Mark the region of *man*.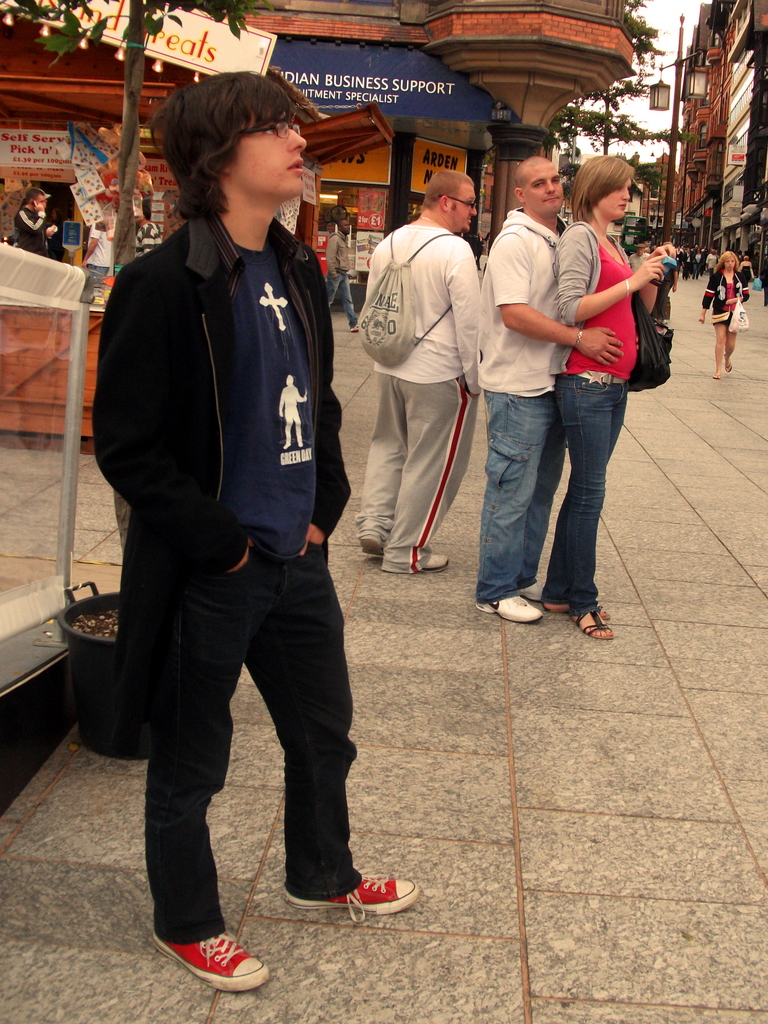
Region: (x1=372, y1=166, x2=477, y2=579).
